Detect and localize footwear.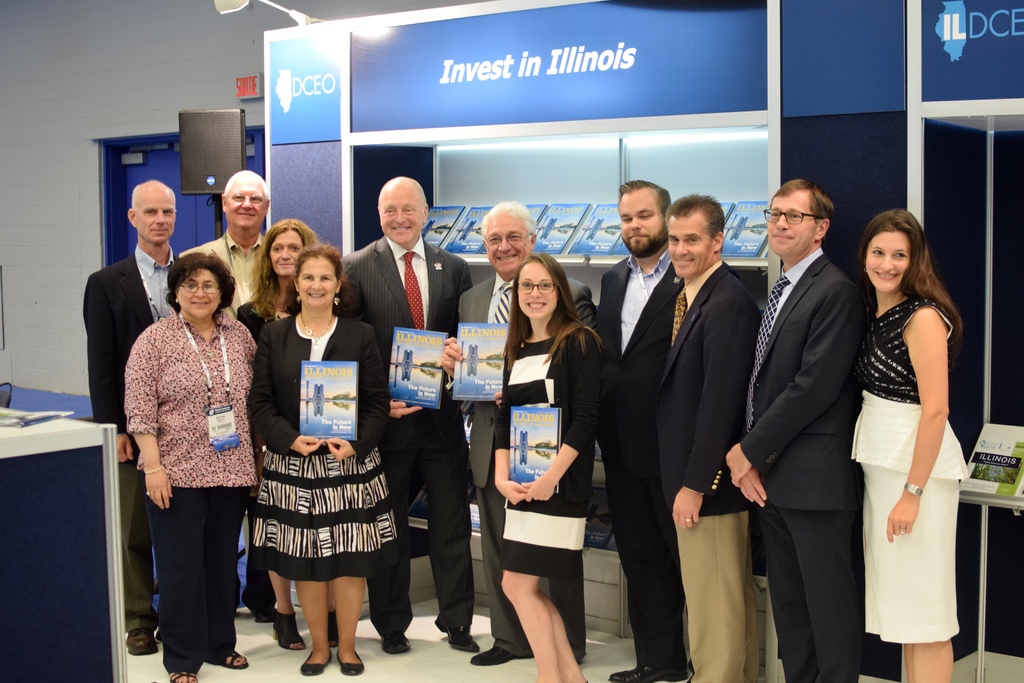
Localized at [472, 641, 516, 668].
